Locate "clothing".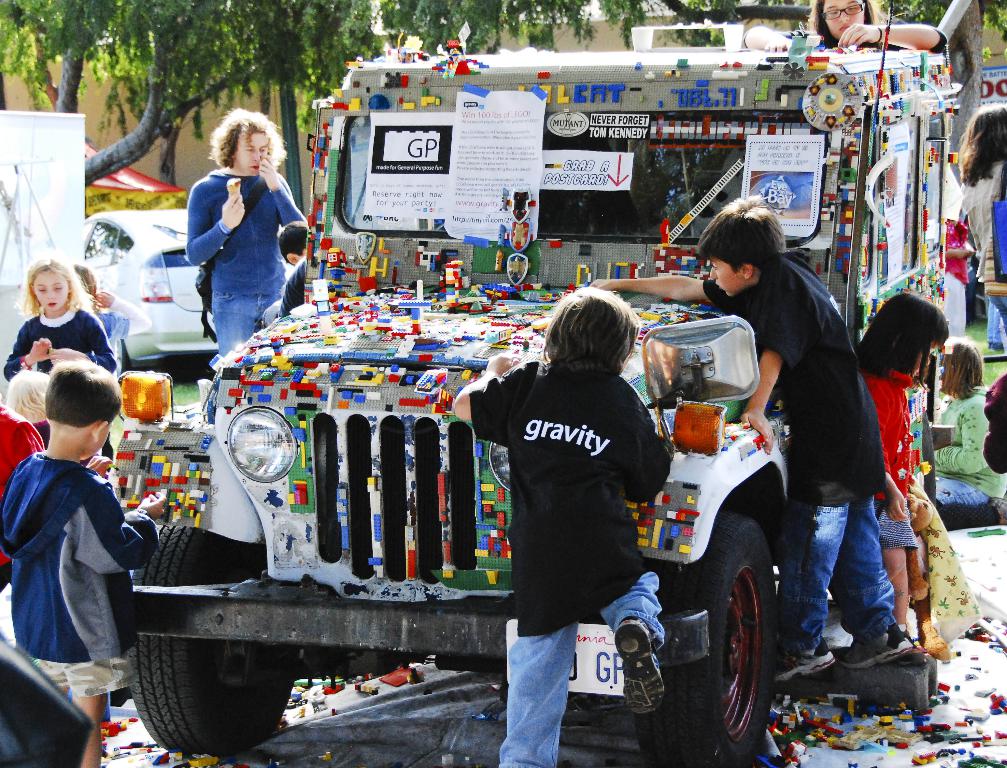
Bounding box: bbox=(183, 159, 305, 368).
